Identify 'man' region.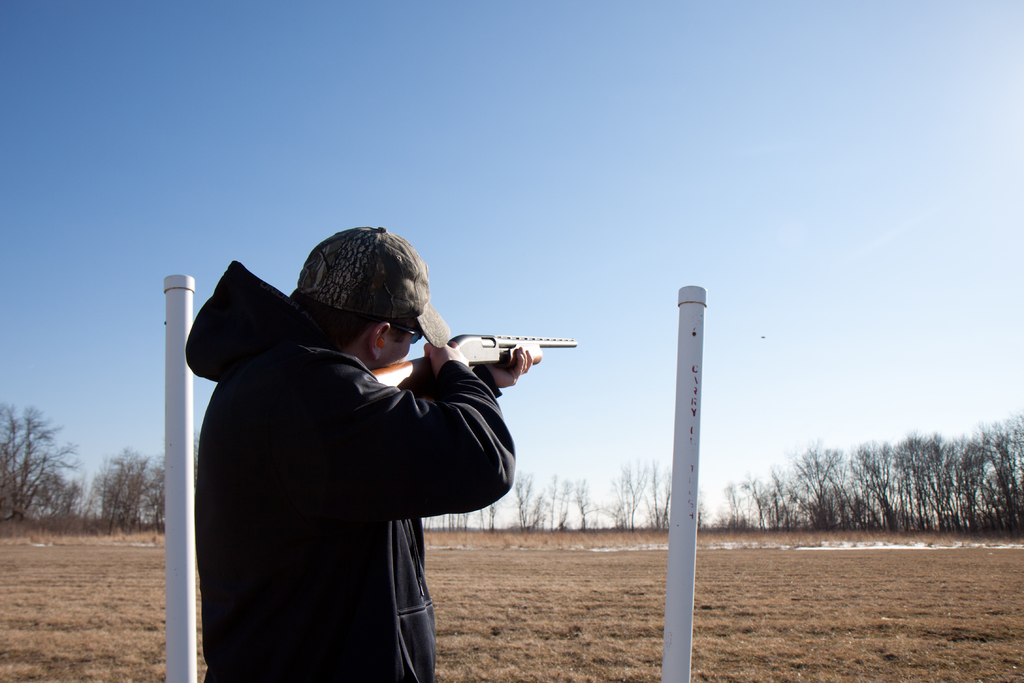
Region: x1=188, y1=227, x2=522, y2=682.
